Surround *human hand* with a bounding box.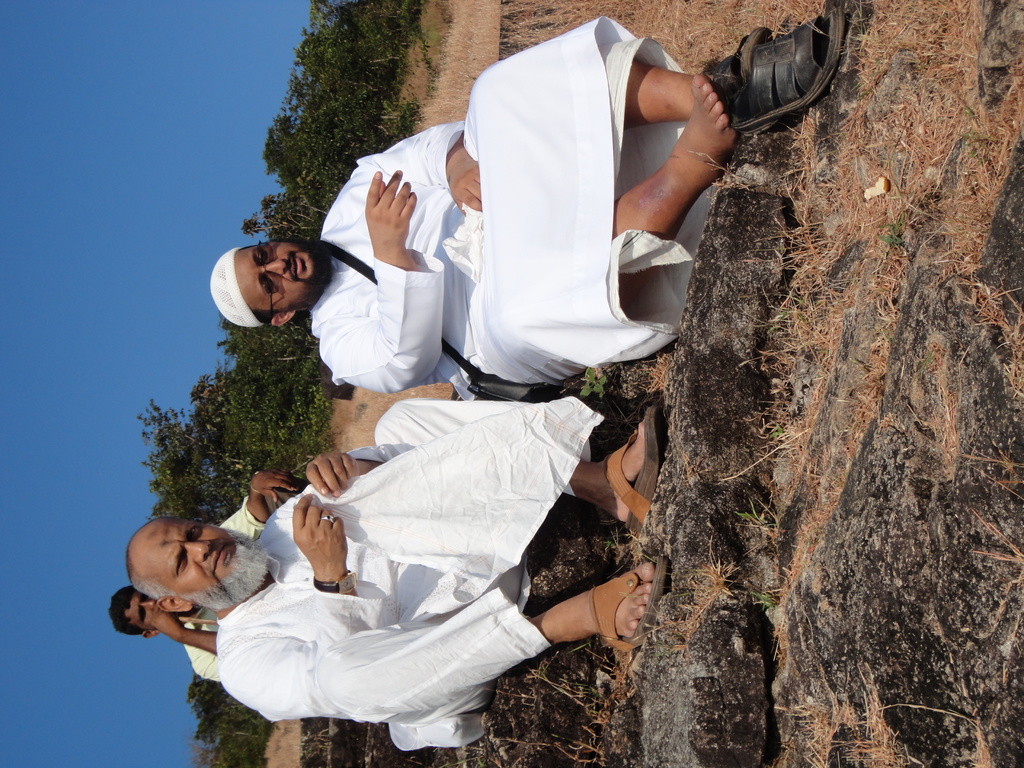
303:450:358:499.
